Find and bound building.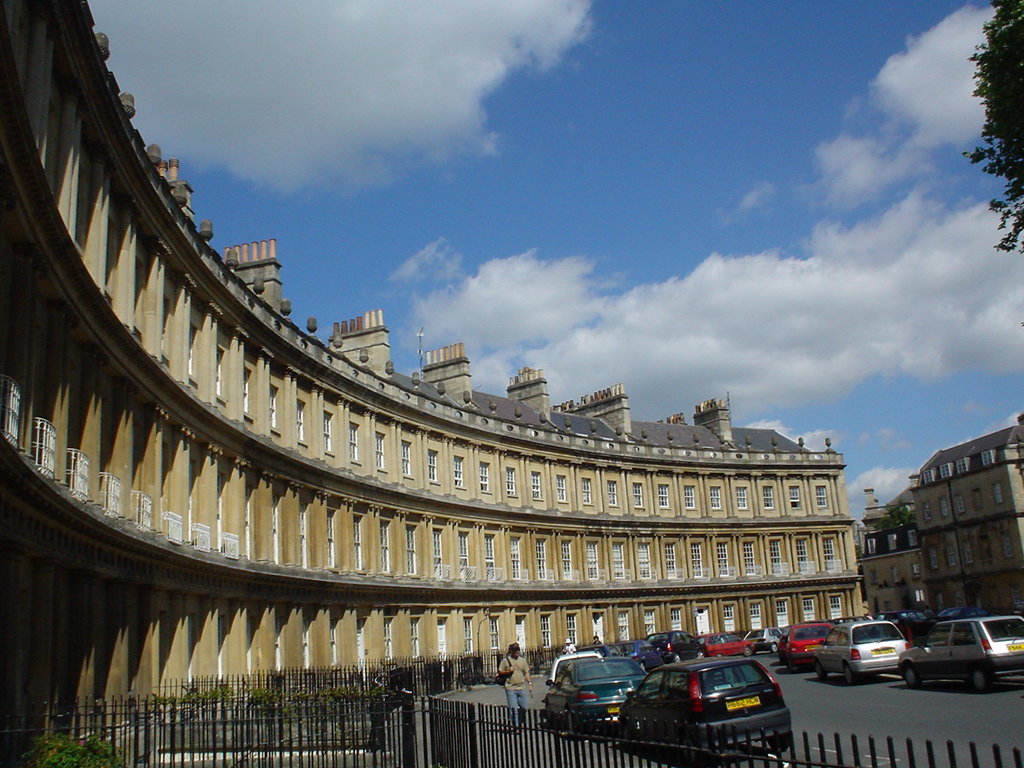
Bound: (left=913, top=426, right=1023, bottom=610).
